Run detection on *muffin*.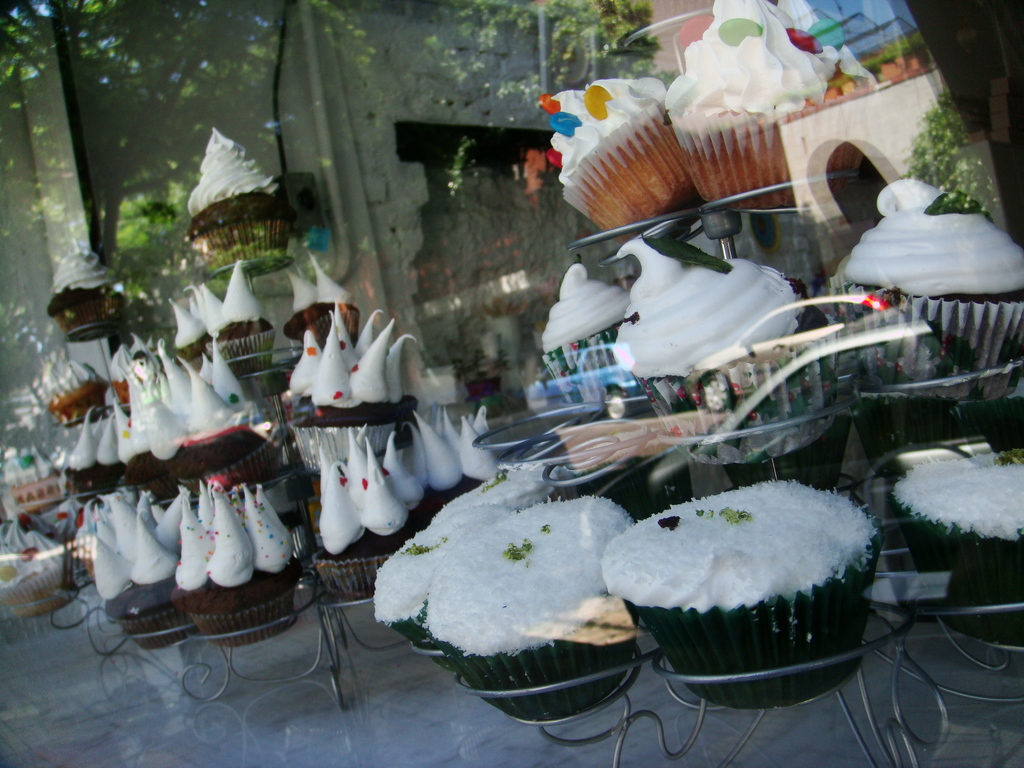
Result: <bbox>892, 447, 1023, 643</bbox>.
